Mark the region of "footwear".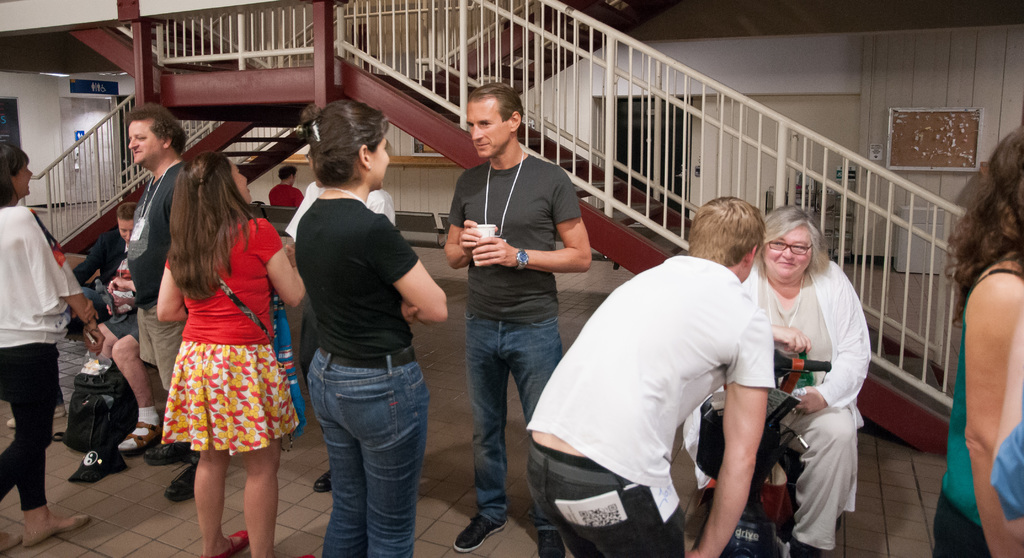
Region: <region>449, 510, 505, 551</region>.
